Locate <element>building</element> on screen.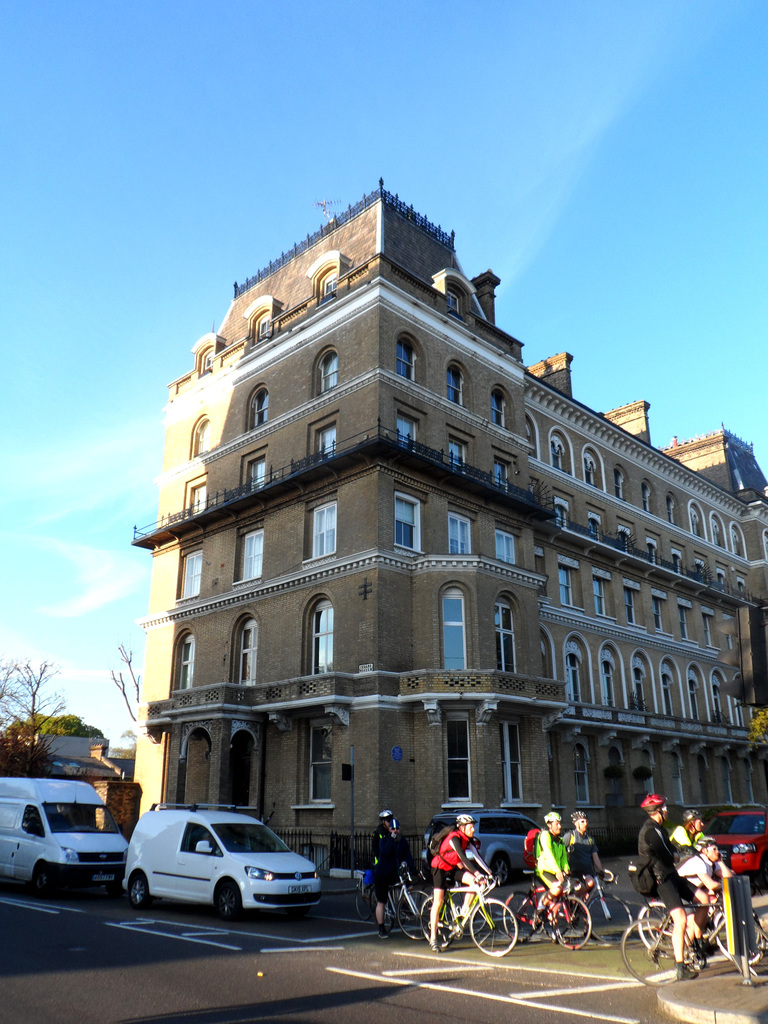
On screen at l=94, t=176, r=767, b=877.
